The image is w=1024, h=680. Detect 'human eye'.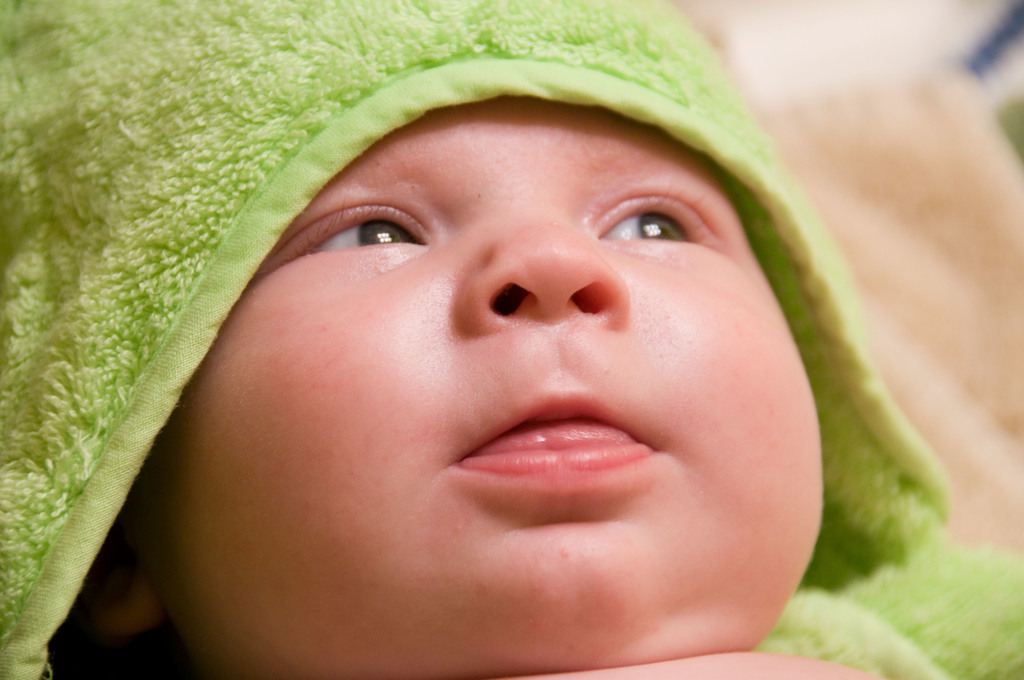
Detection: [left=291, top=193, right=439, bottom=264].
